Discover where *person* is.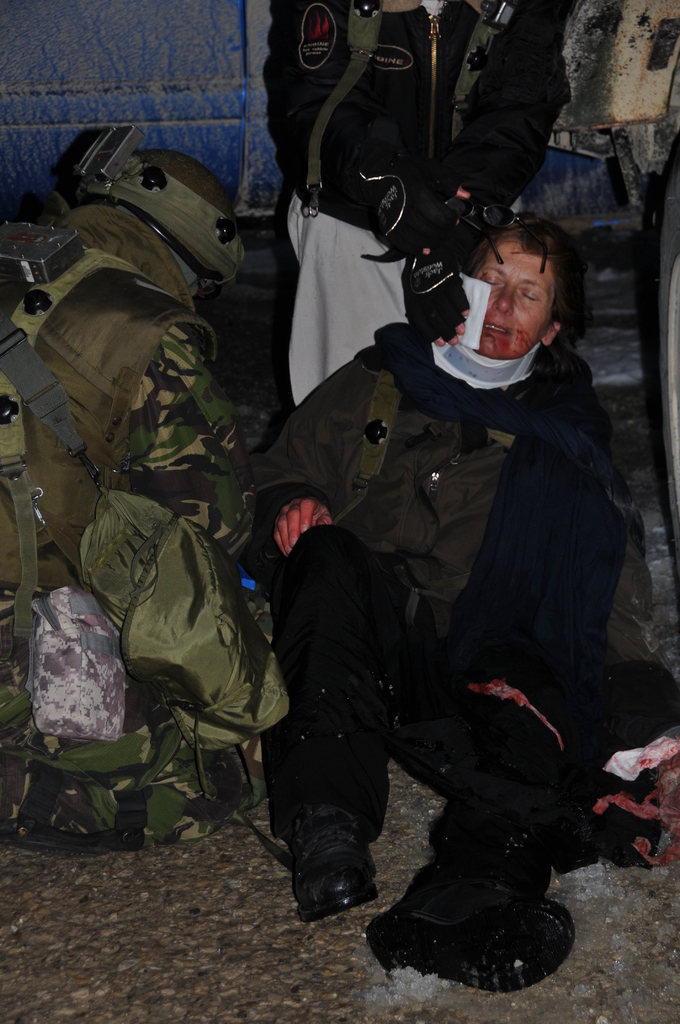
Discovered at 252, 214, 638, 989.
